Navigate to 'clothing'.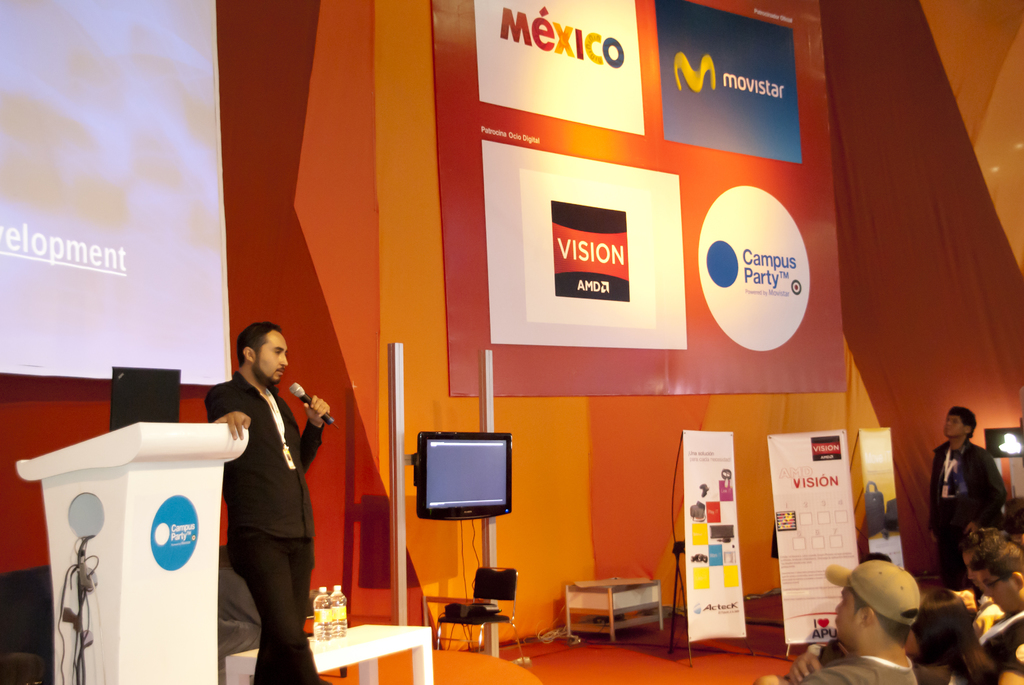
Navigation target: {"x1": 939, "y1": 423, "x2": 1009, "y2": 592}.
